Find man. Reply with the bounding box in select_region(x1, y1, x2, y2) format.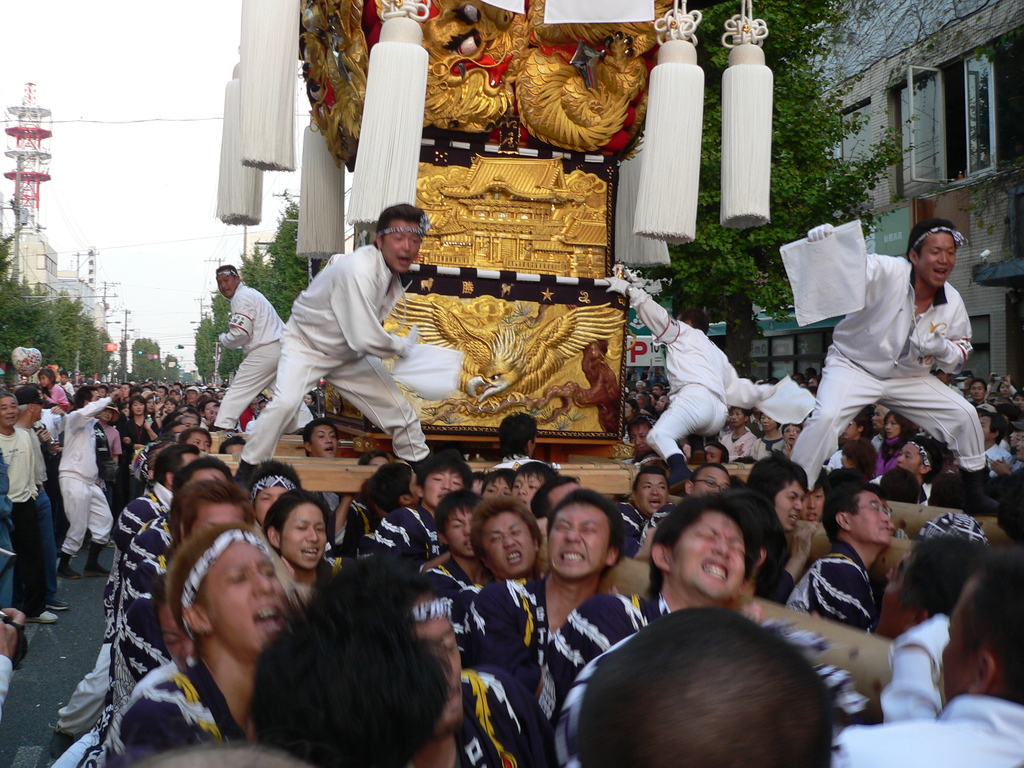
select_region(821, 544, 1023, 767).
